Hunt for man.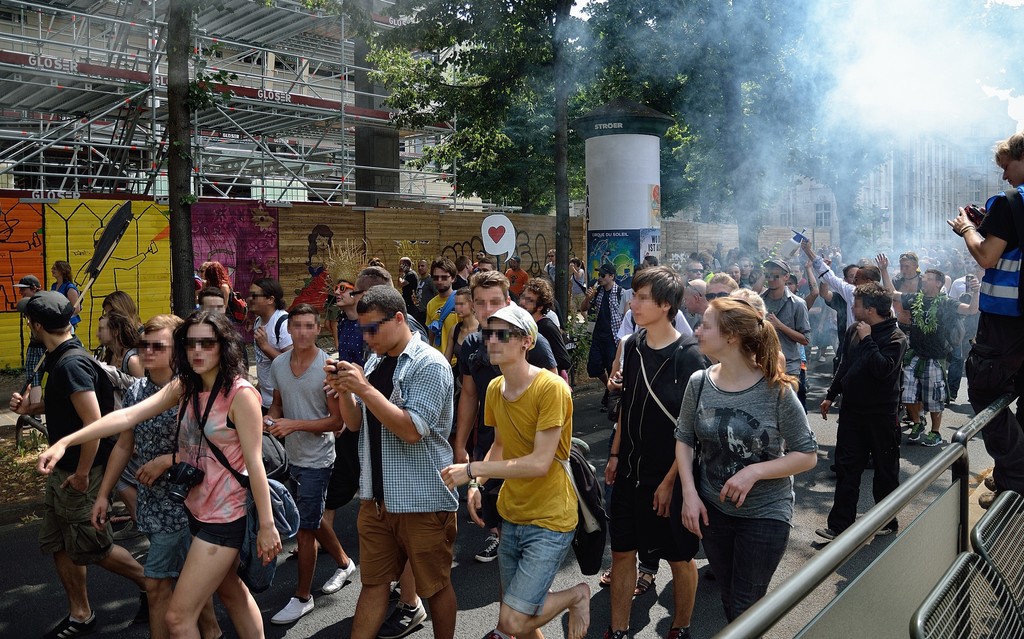
Hunted down at region(681, 282, 703, 316).
